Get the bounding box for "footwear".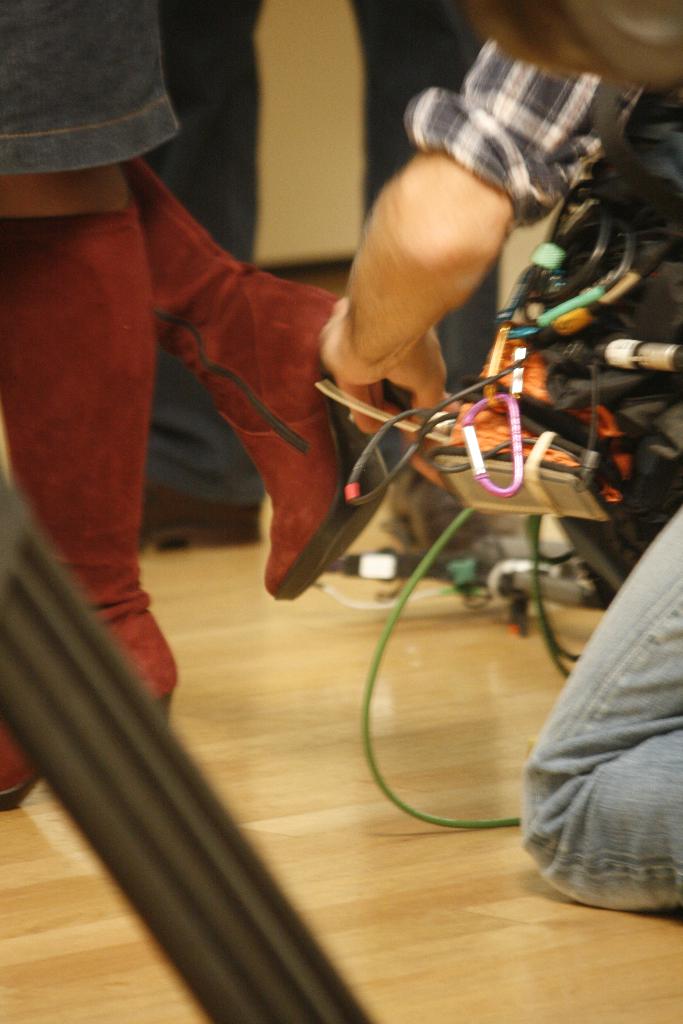
box(0, 204, 175, 804).
